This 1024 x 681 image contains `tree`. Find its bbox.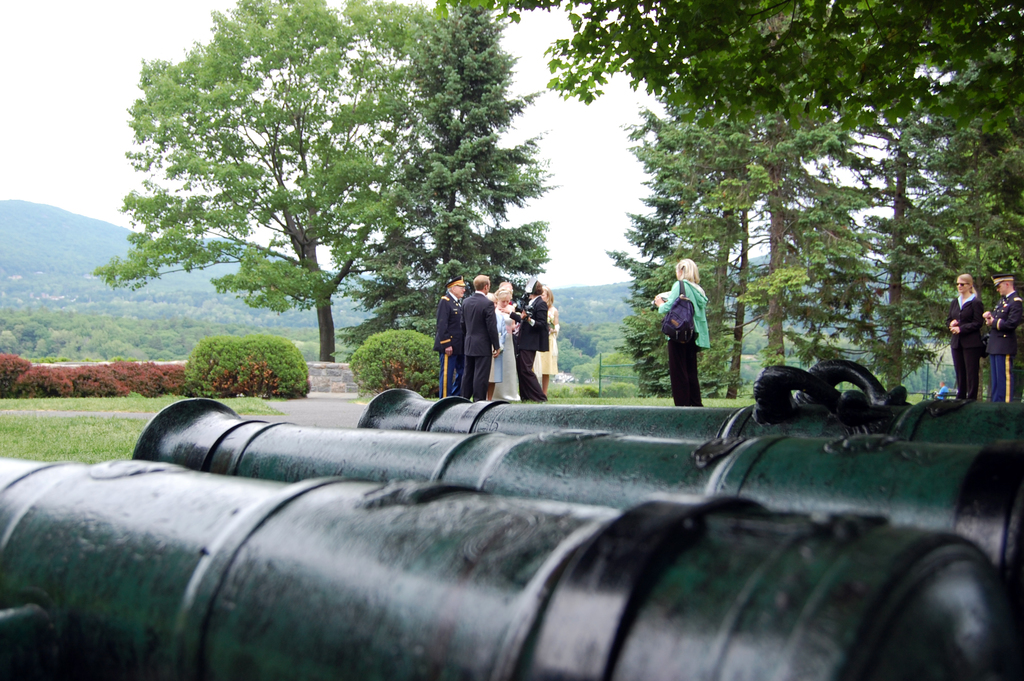
[353,331,470,385].
